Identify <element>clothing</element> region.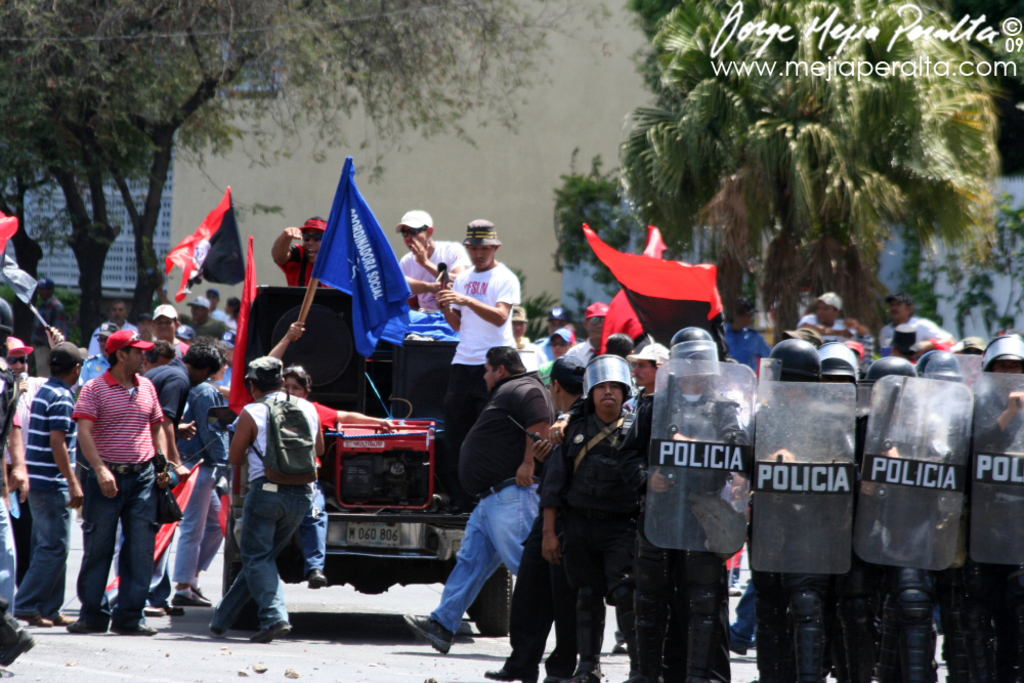
Region: [x1=395, y1=242, x2=473, y2=315].
